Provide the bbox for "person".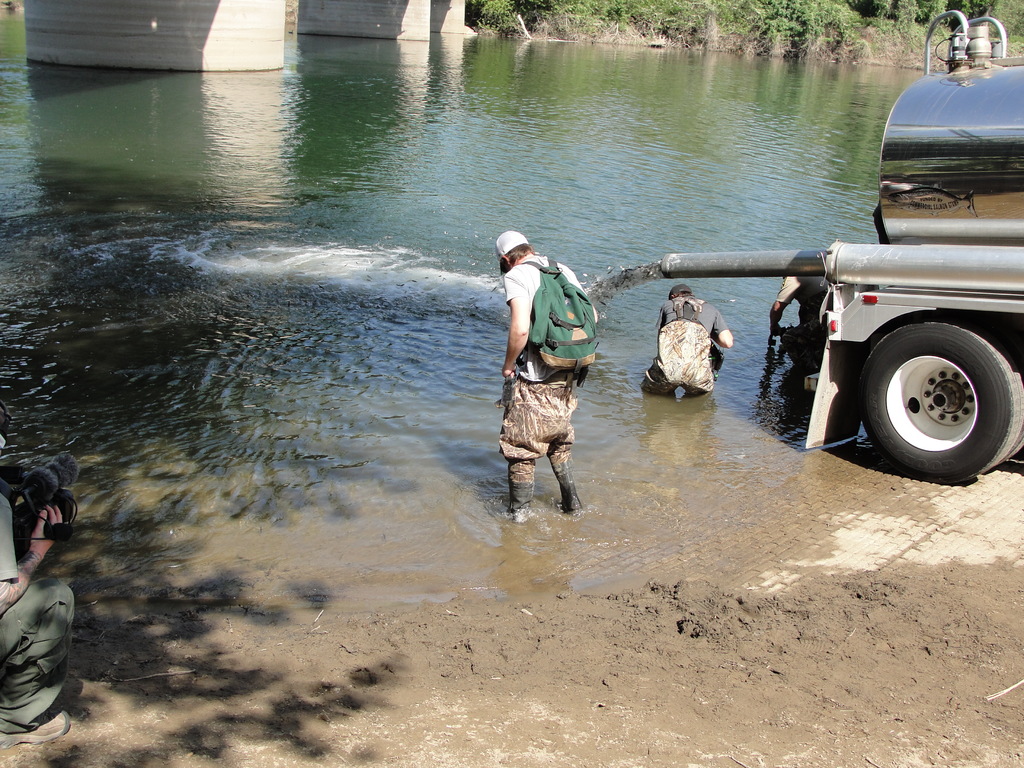
<box>637,278,745,399</box>.
